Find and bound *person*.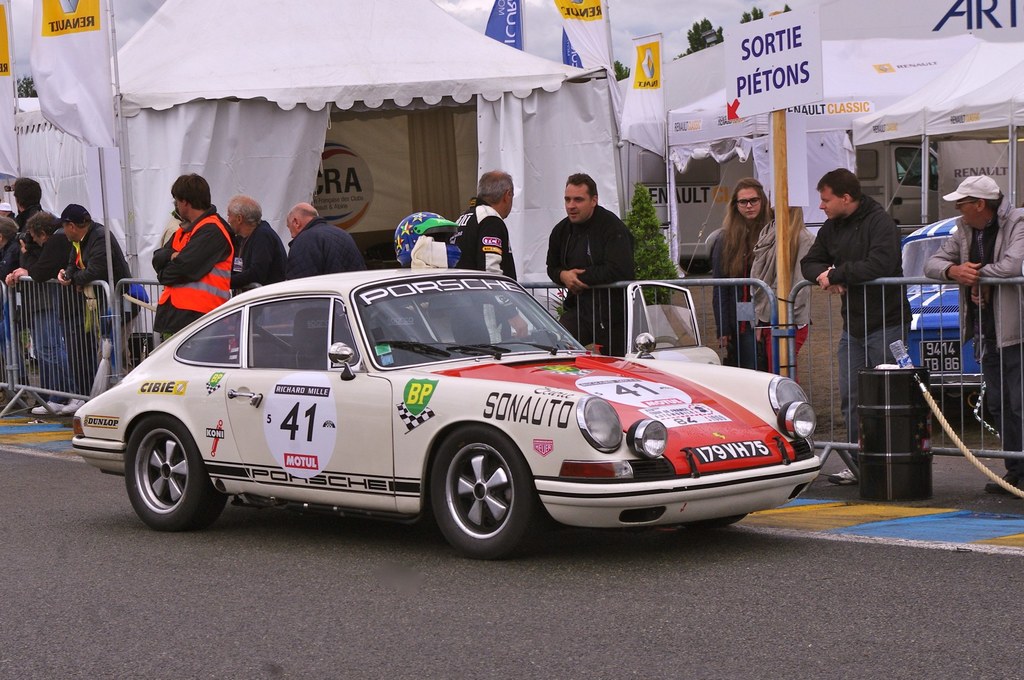
Bound: box(224, 190, 284, 295).
